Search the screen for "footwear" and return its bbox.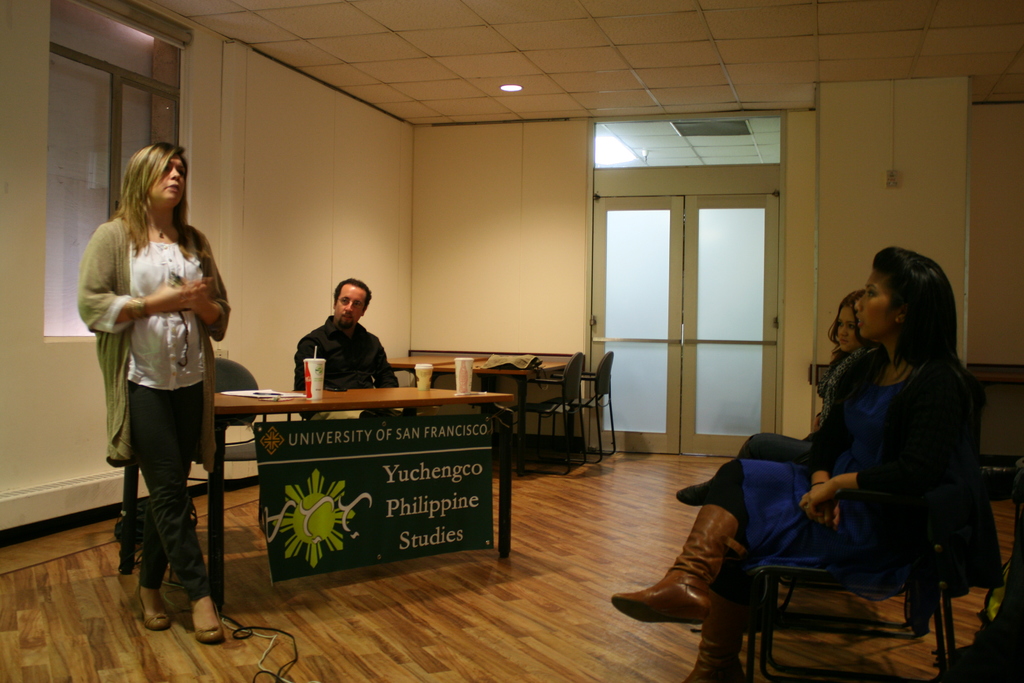
Found: 188/623/223/638.
